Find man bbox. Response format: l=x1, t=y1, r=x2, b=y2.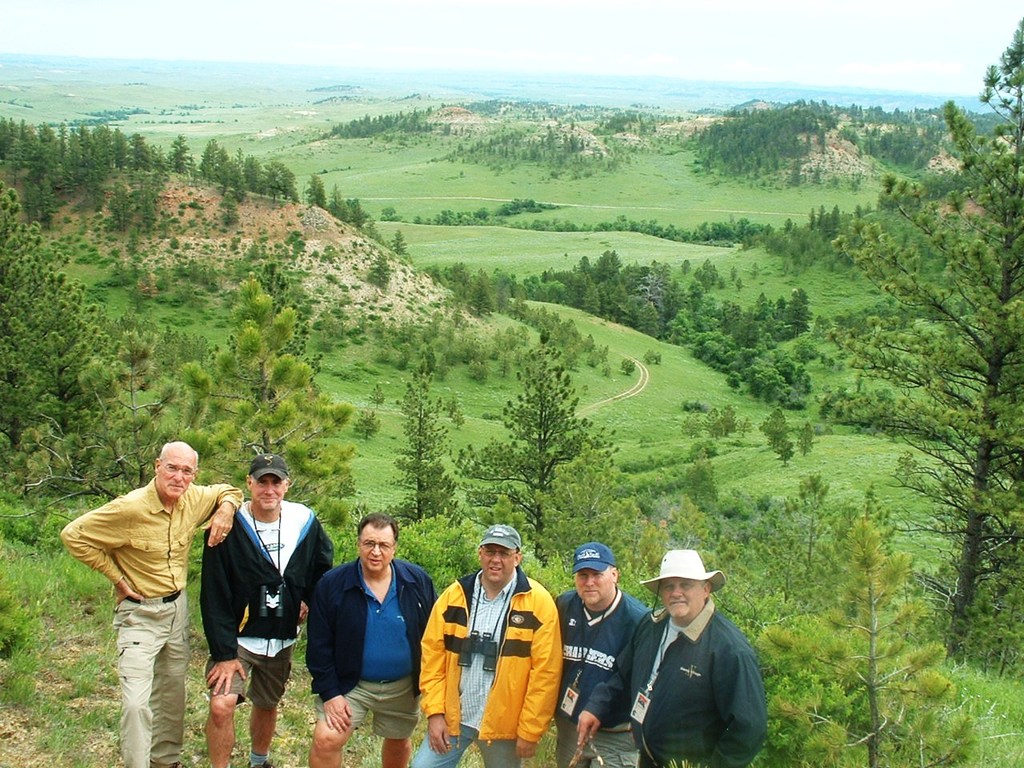
l=60, t=440, r=244, b=767.
